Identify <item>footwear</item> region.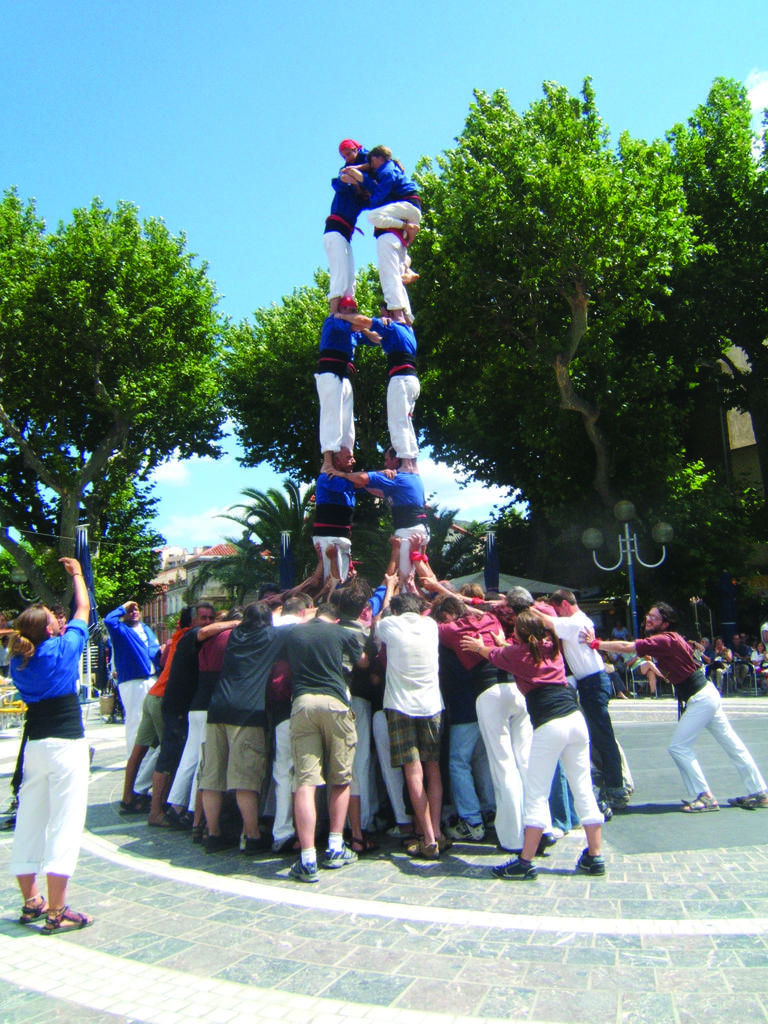
Region: bbox=[48, 908, 99, 934].
